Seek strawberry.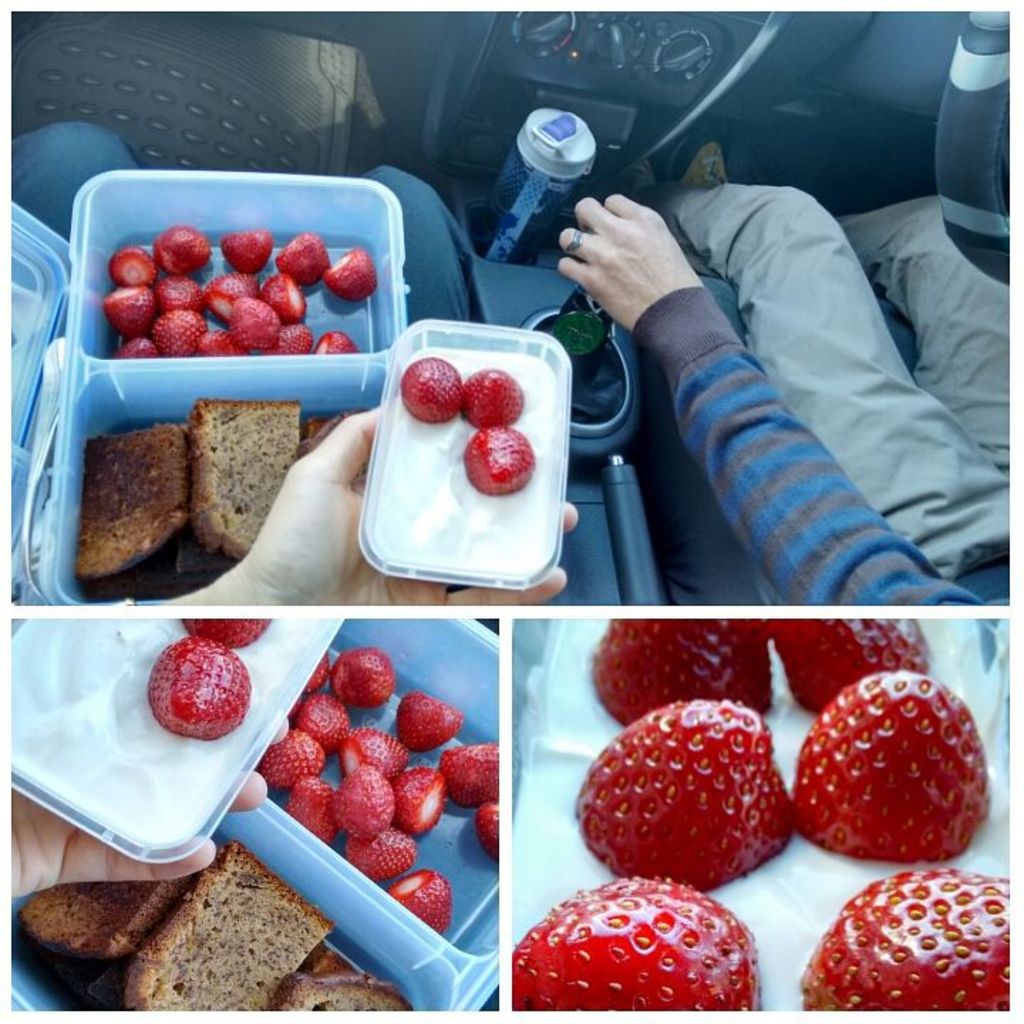
<region>333, 765, 393, 839</region>.
